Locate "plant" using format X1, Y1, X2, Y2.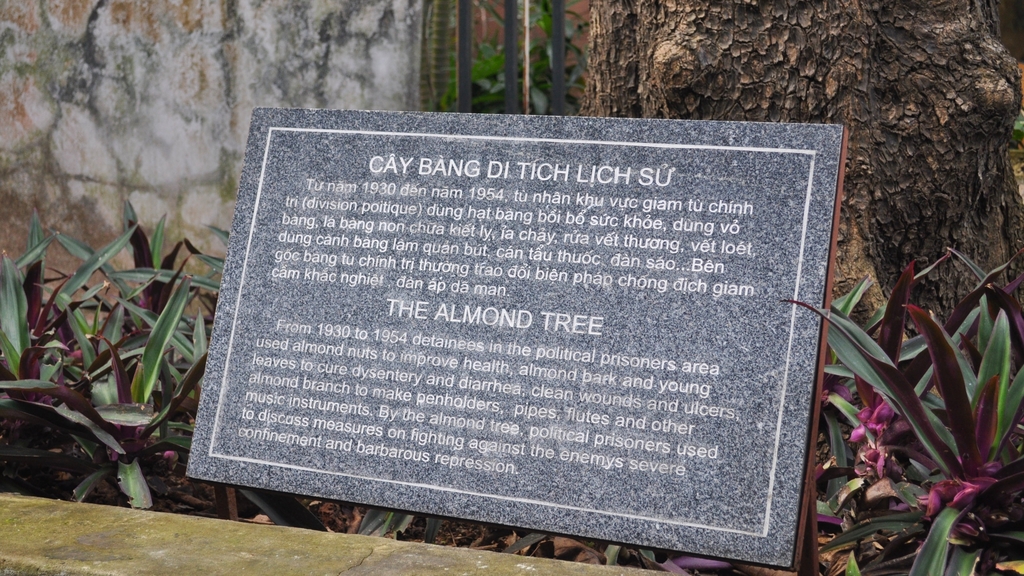
783, 246, 1023, 575.
